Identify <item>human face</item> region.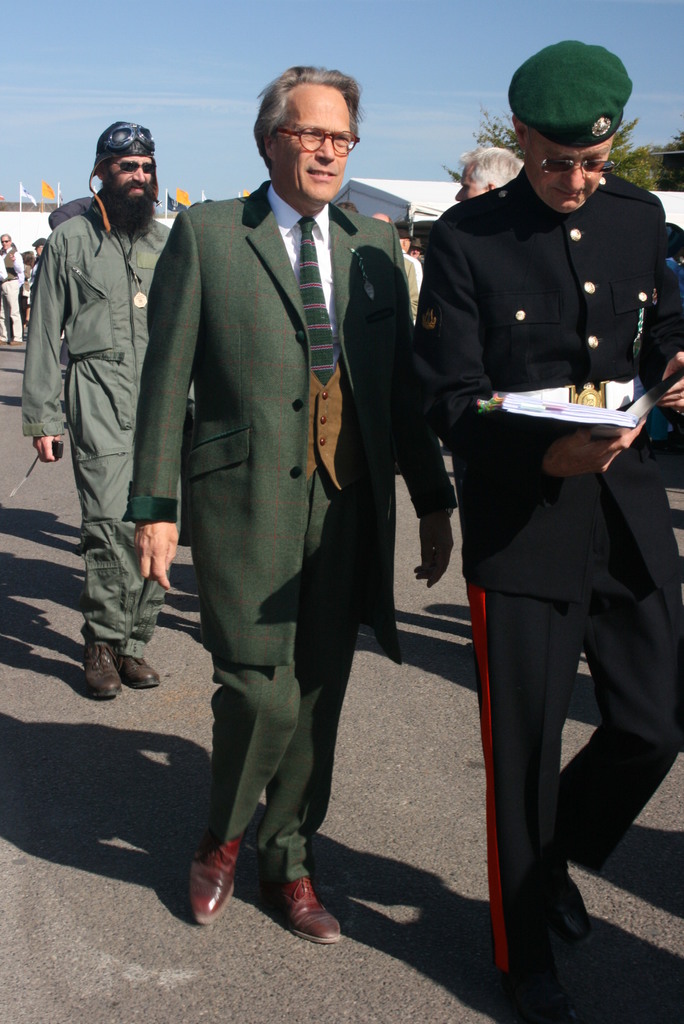
Region: Rect(0, 237, 12, 251).
